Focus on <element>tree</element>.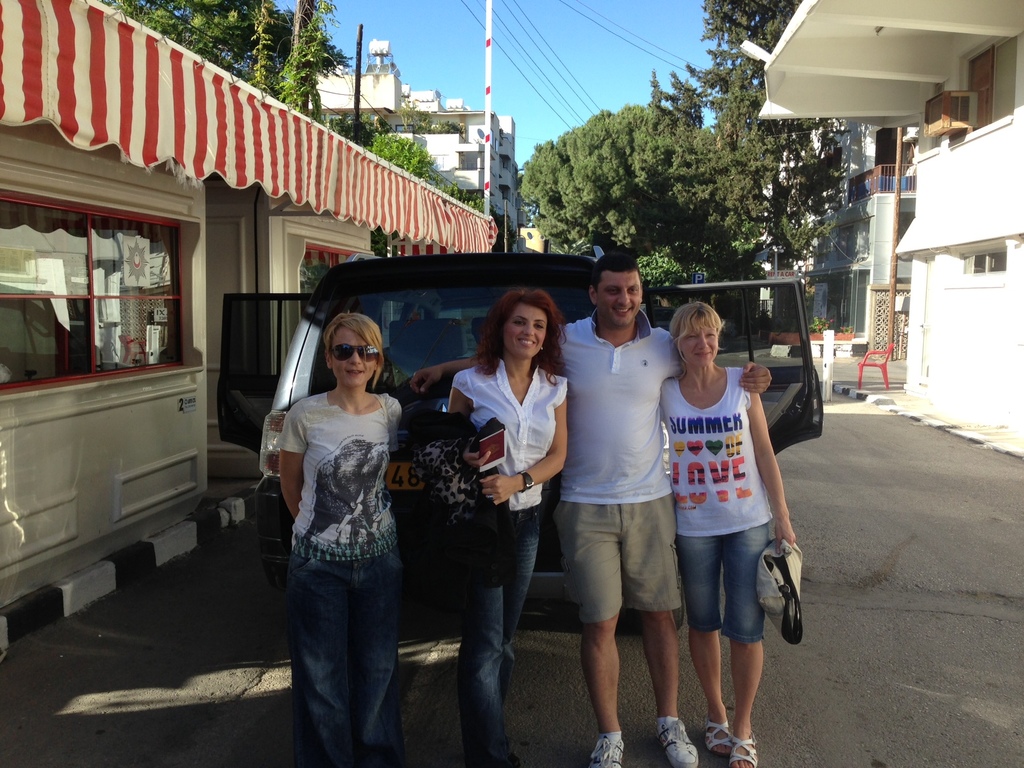
Focused at {"x1": 676, "y1": 2, "x2": 898, "y2": 294}.
